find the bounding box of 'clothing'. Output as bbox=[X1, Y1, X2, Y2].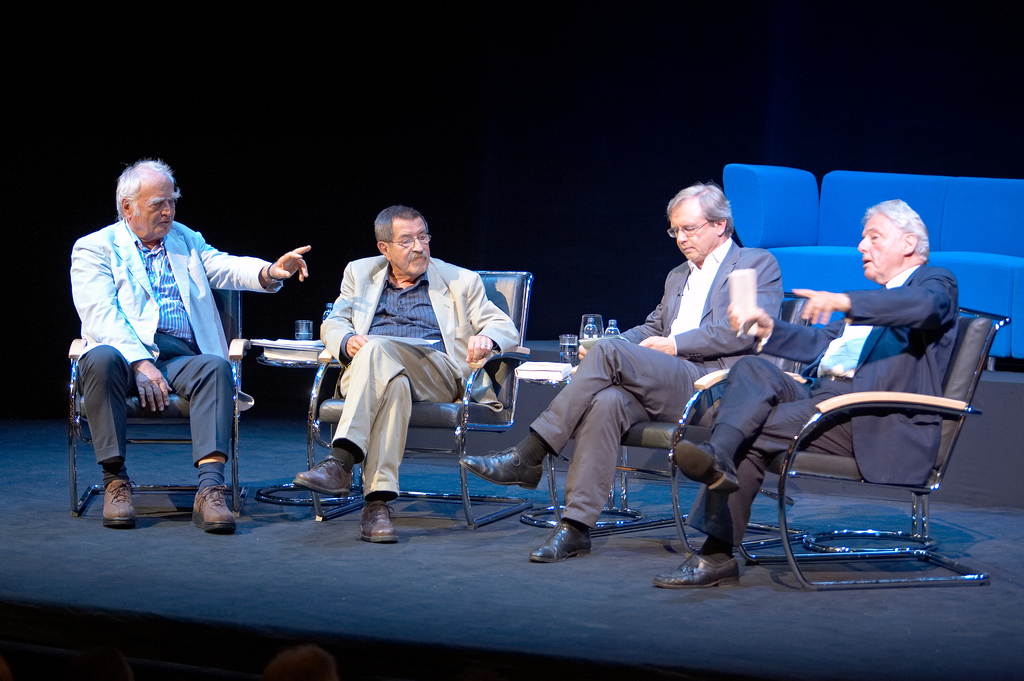
bbox=[685, 257, 968, 554].
